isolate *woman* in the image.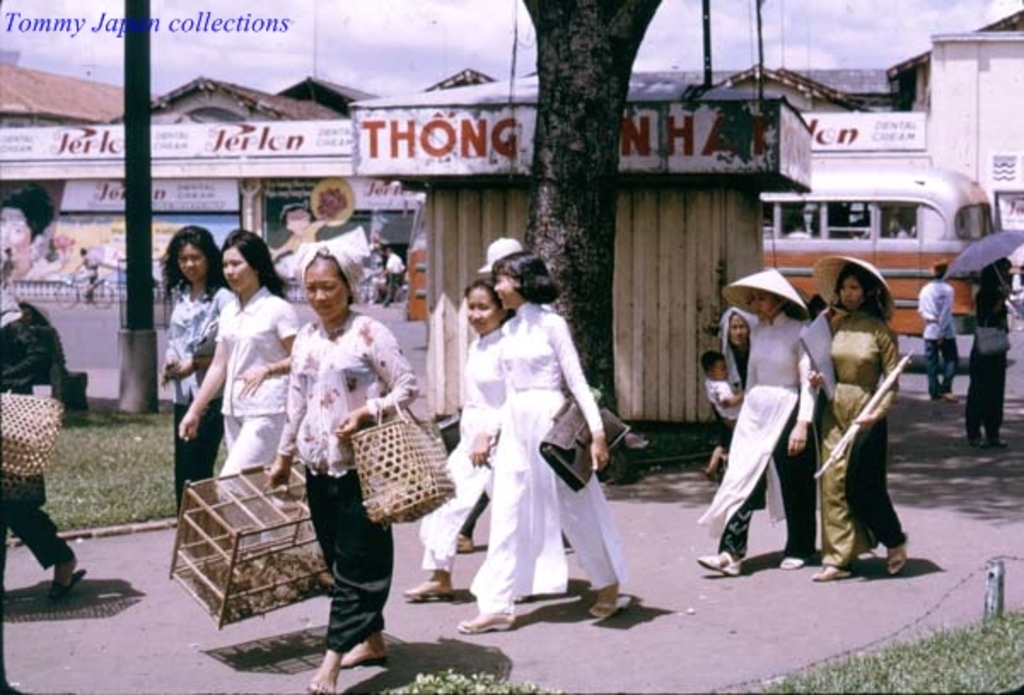
Isolated region: [left=259, top=227, right=422, bottom=693].
